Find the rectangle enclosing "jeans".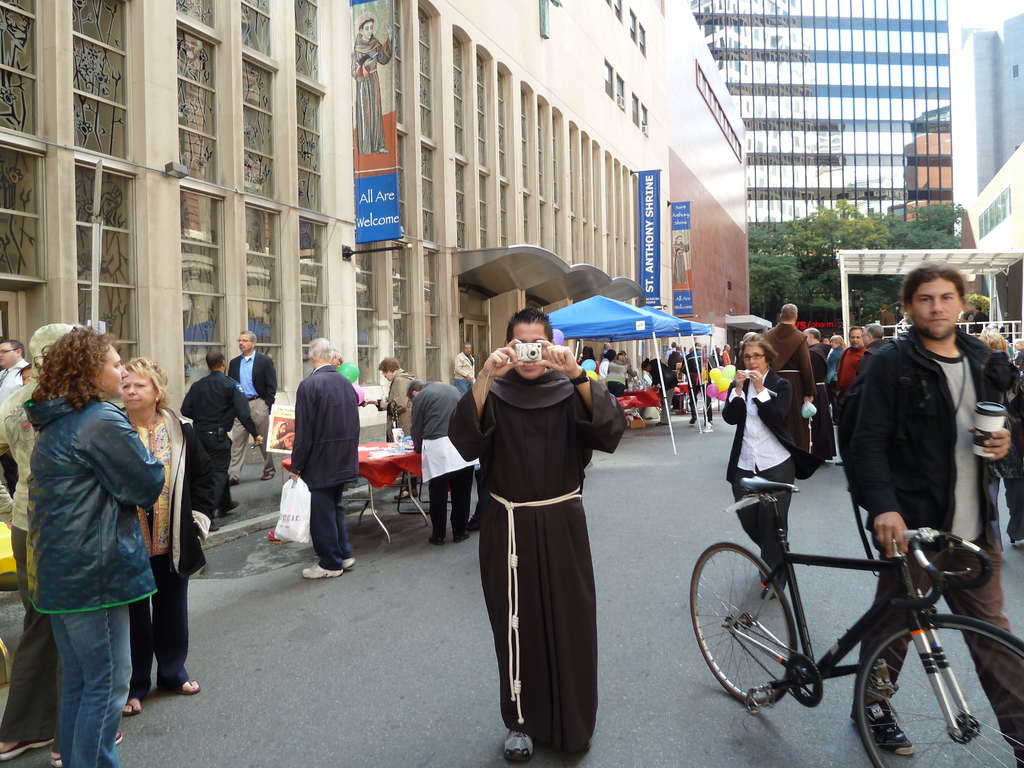
(left=685, top=387, right=695, bottom=424).
